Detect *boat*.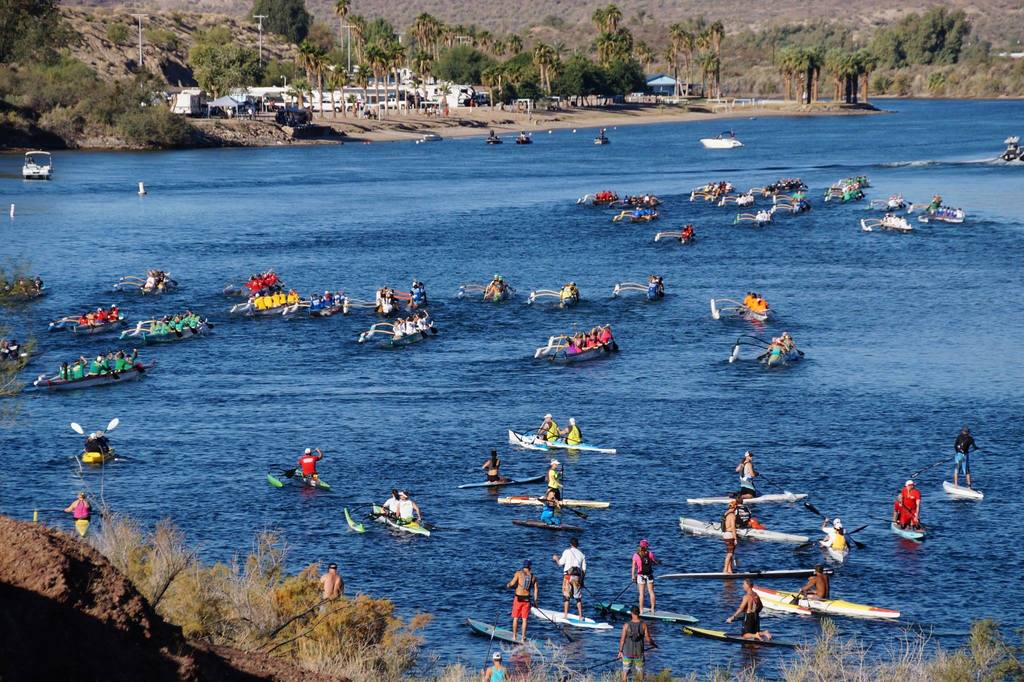
Detected at (777,180,813,194).
